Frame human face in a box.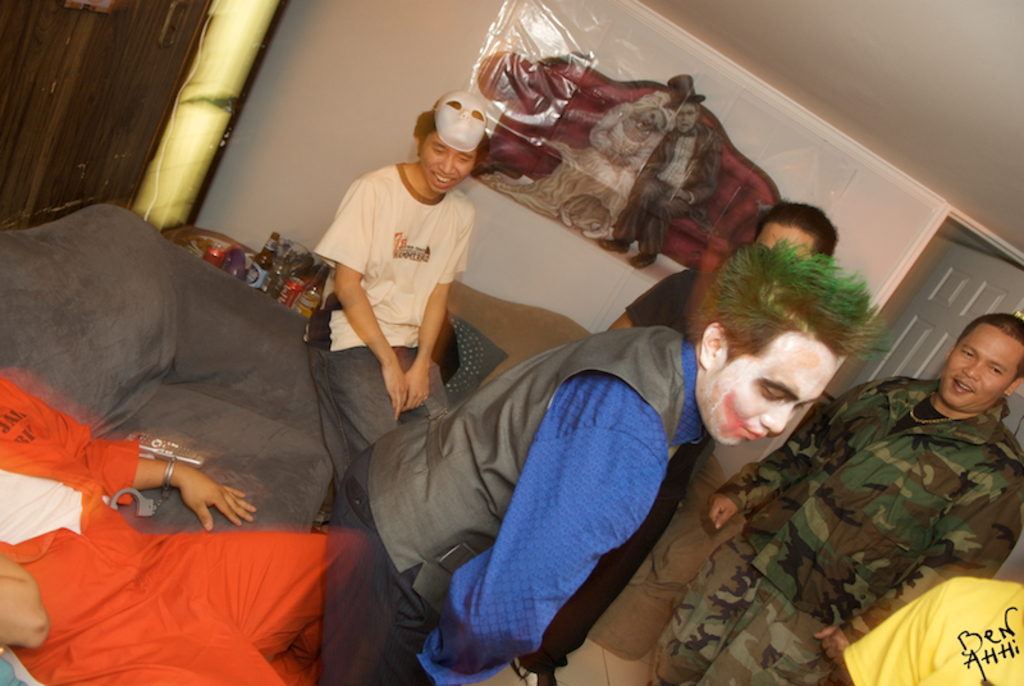
pyautogui.locateOnScreen(677, 106, 696, 134).
